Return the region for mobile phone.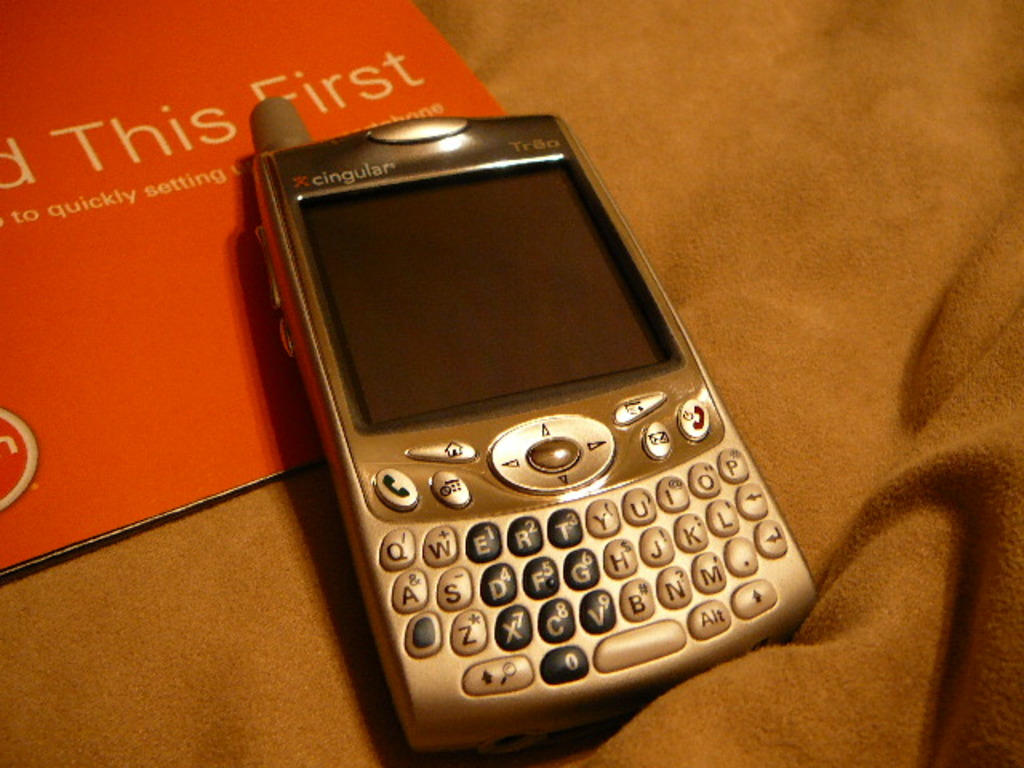
{"left": 240, "top": 90, "right": 826, "bottom": 755}.
